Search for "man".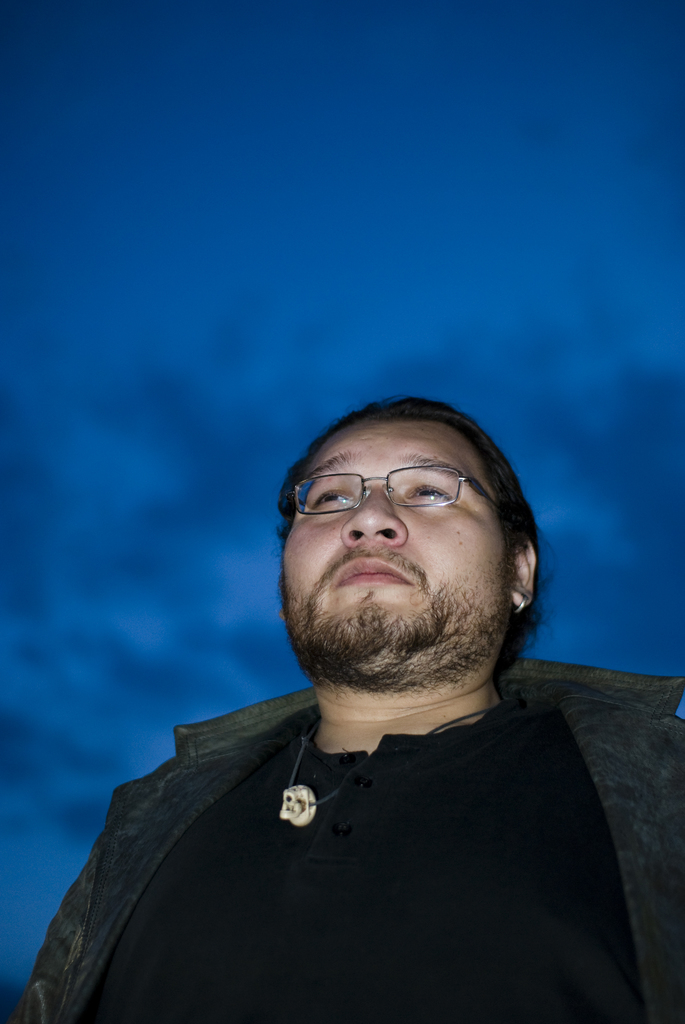
Found at locate(35, 367, 667, 1009).
